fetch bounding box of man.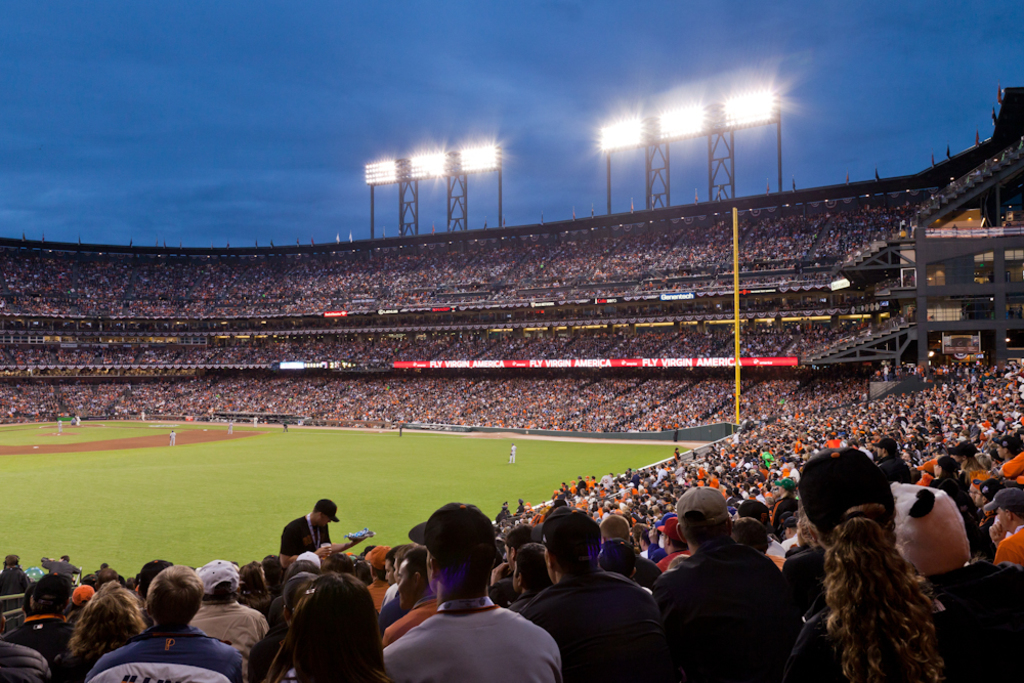
Bbox: (x1=600, y1=537, x2=653, y2=592).
